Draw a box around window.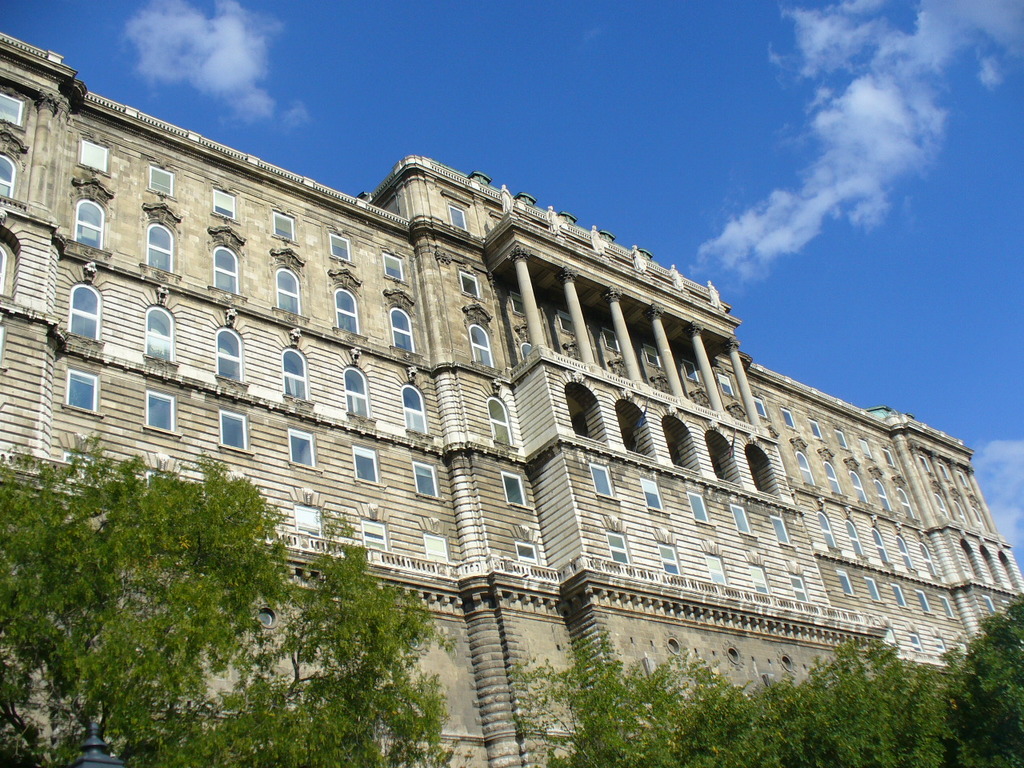
[left=469, top=321, right=491, bottom=369].
